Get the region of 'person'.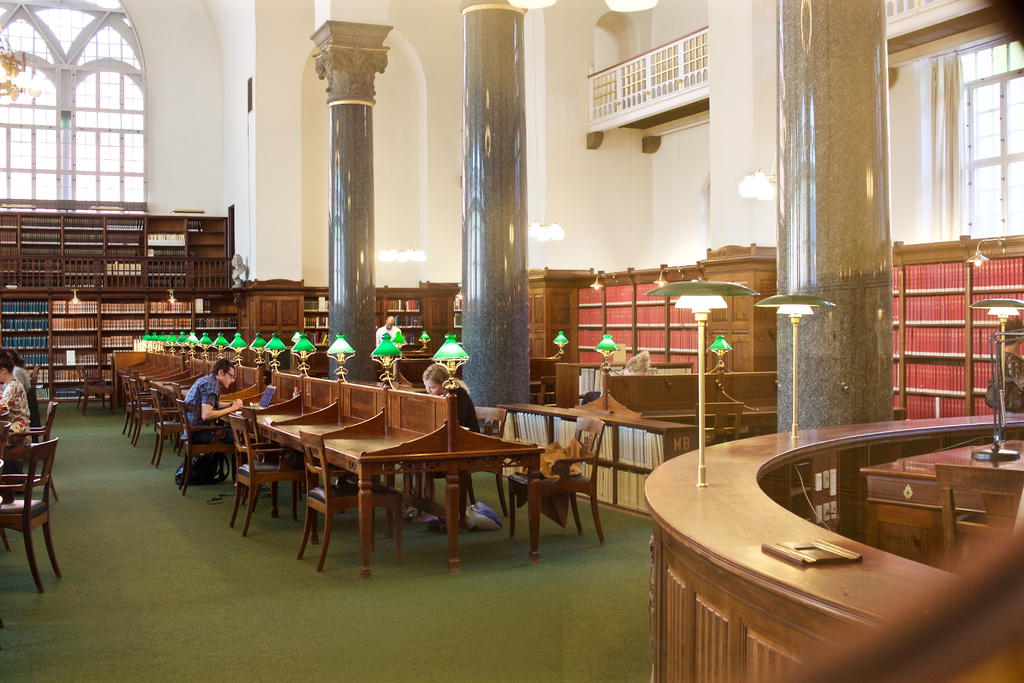
rect(174, 363, 237, 459).
